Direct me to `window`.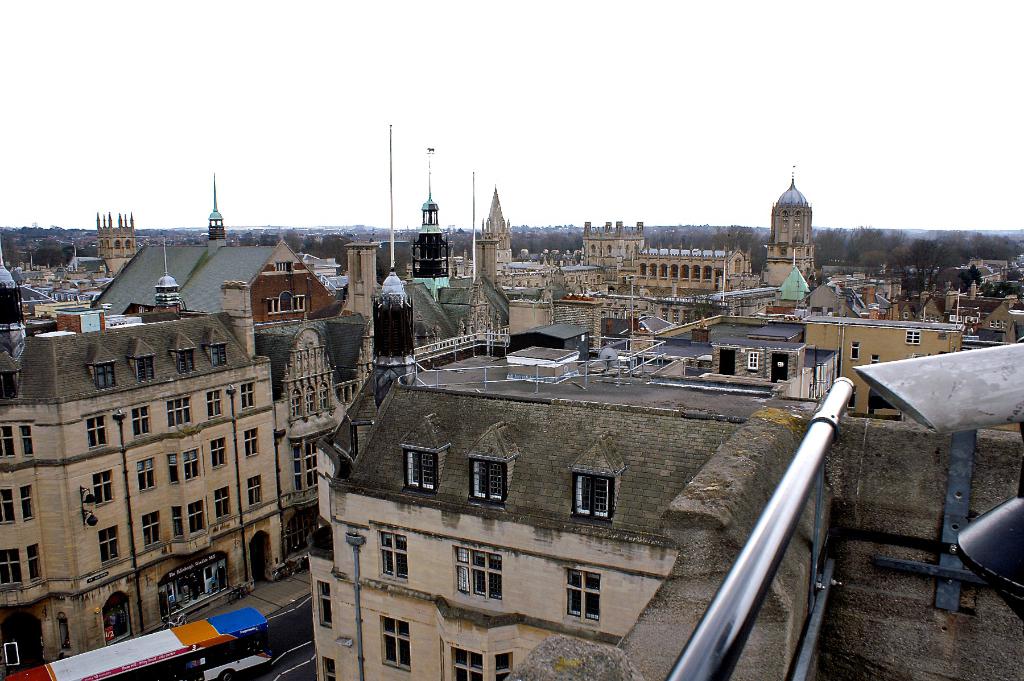
Direction: 0:422:13:460.
